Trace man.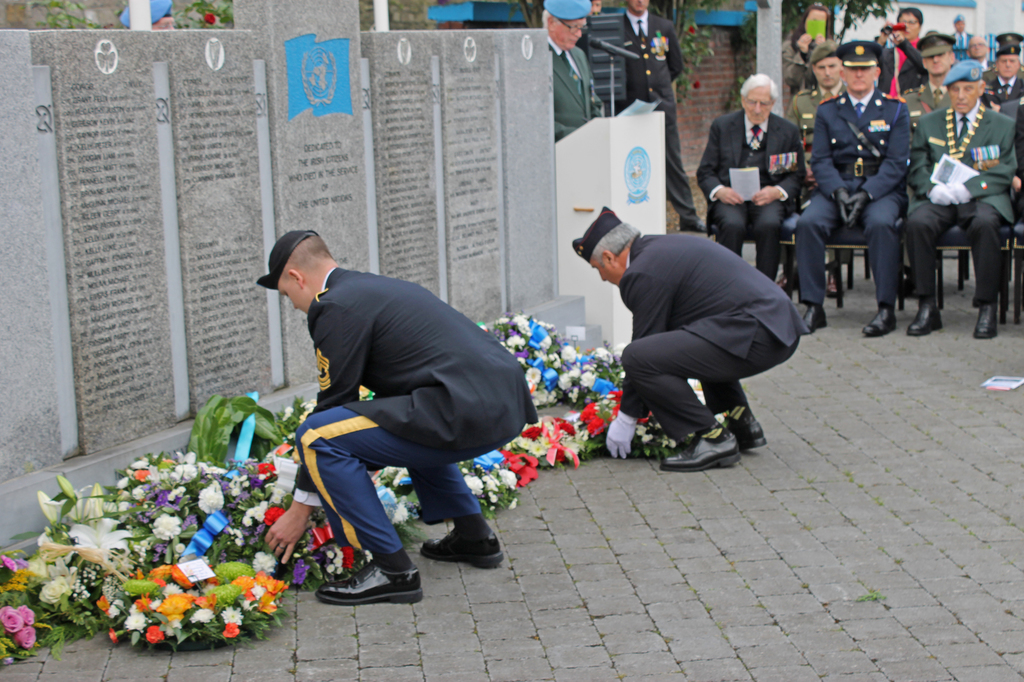
Traced to Rect(532, 0, 610, 136).
